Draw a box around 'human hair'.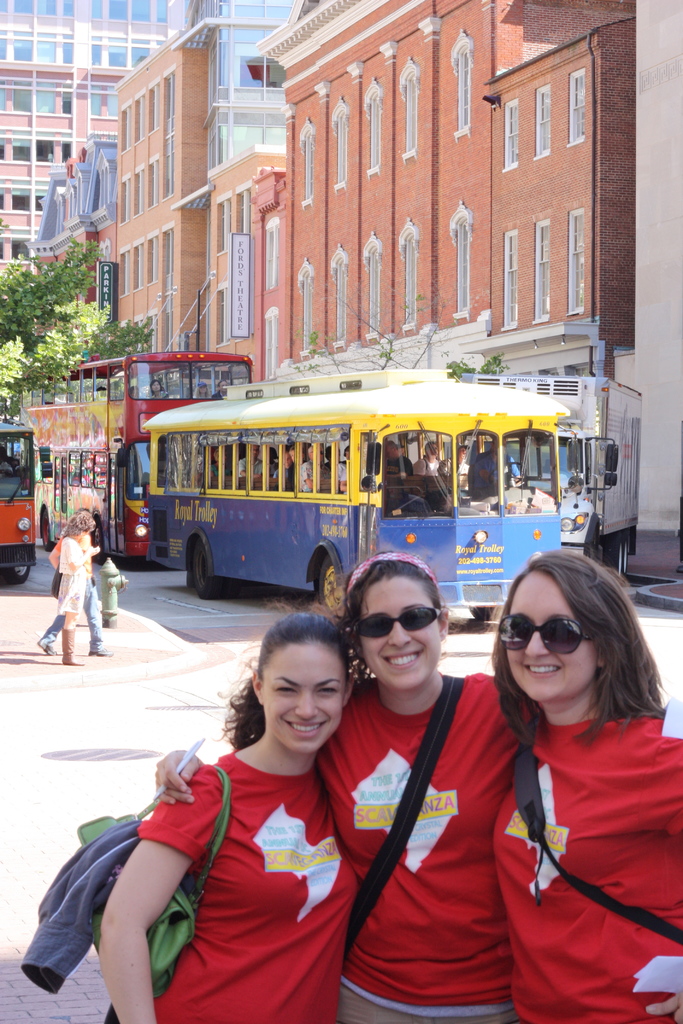
locate(347, 550, 441, 641).
